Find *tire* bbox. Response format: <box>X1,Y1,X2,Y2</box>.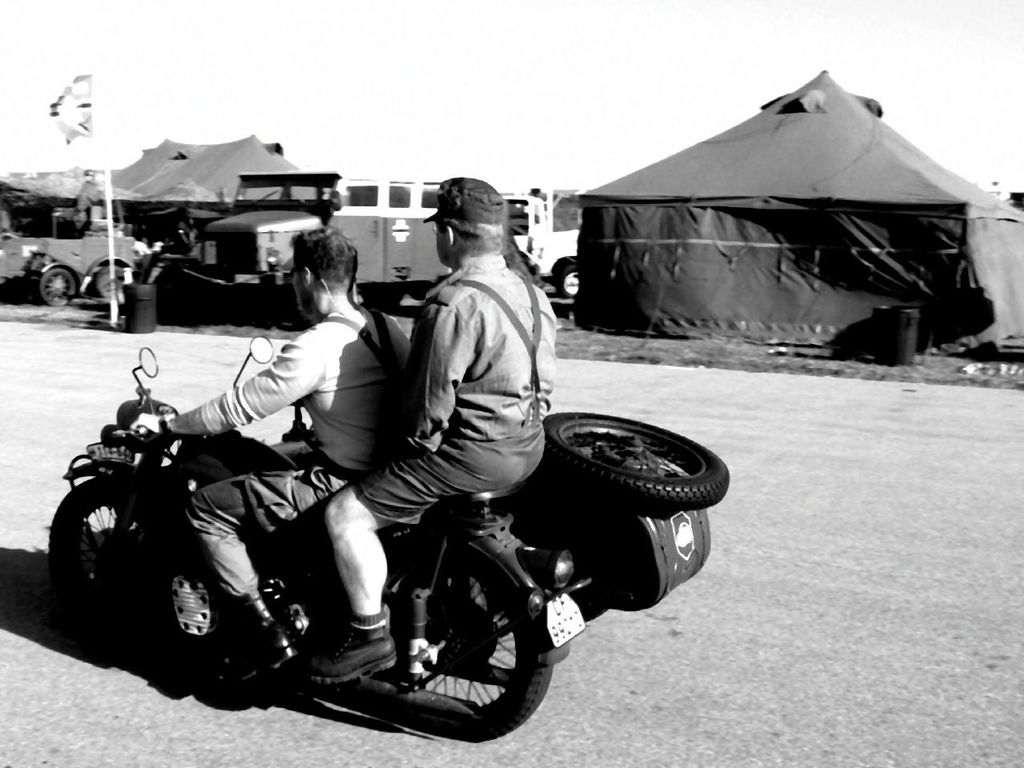
<box>552,262,582,300</box>.
